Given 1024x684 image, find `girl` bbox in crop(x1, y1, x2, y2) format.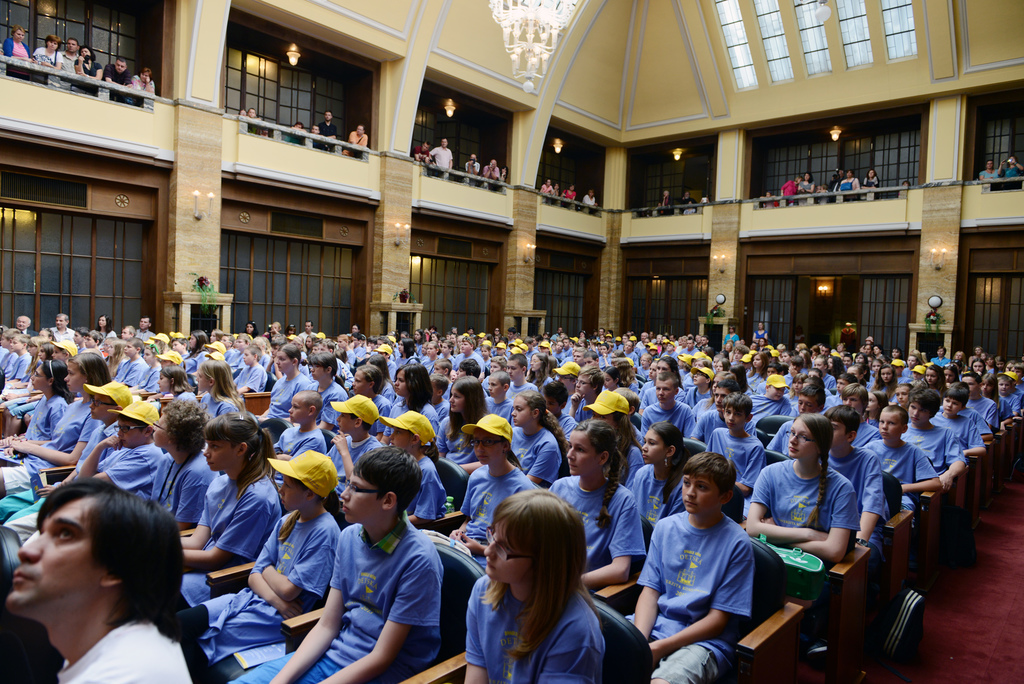
crop(980, 373, 1013, 429).
